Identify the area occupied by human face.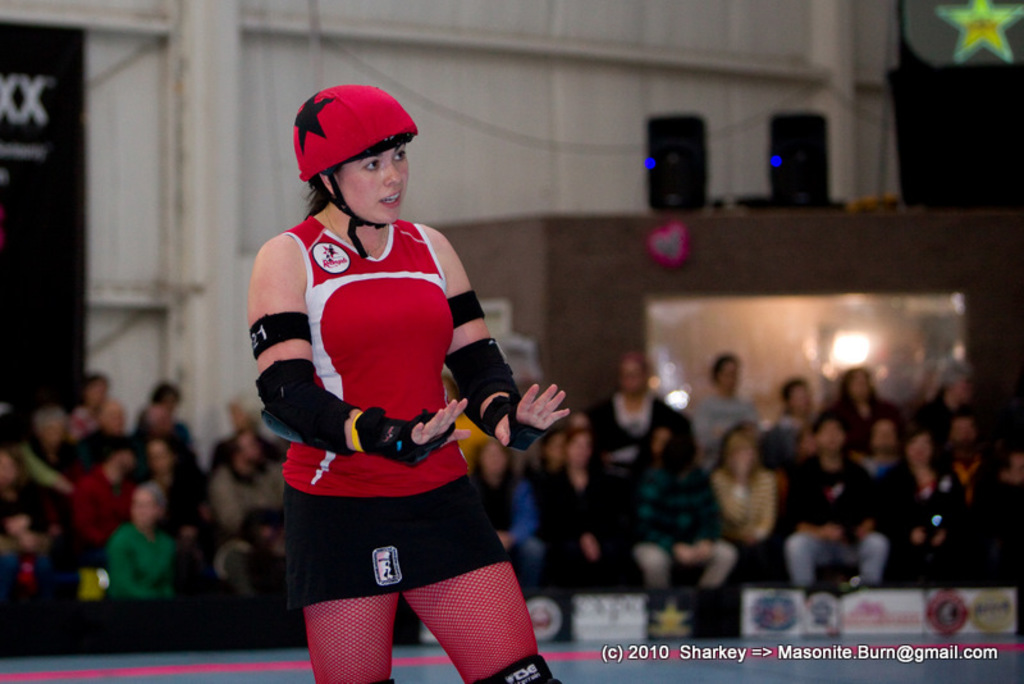
Area: <bbox>42, 419, 61, 447</bbox>.
